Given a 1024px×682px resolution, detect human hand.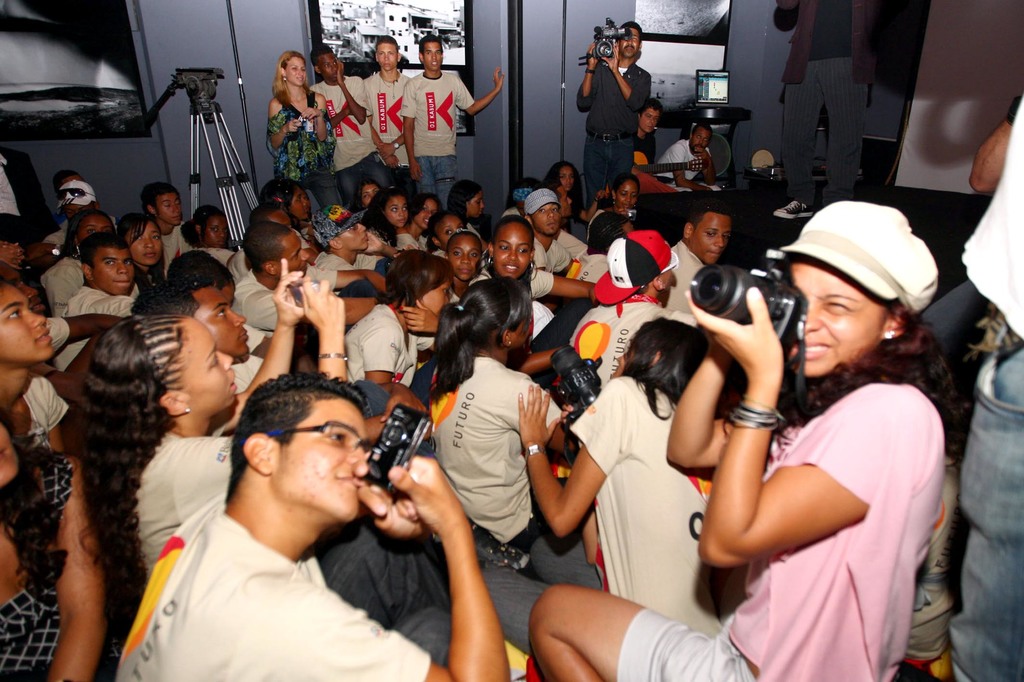
x1=285 y1=119 x2=303 y2=133.
